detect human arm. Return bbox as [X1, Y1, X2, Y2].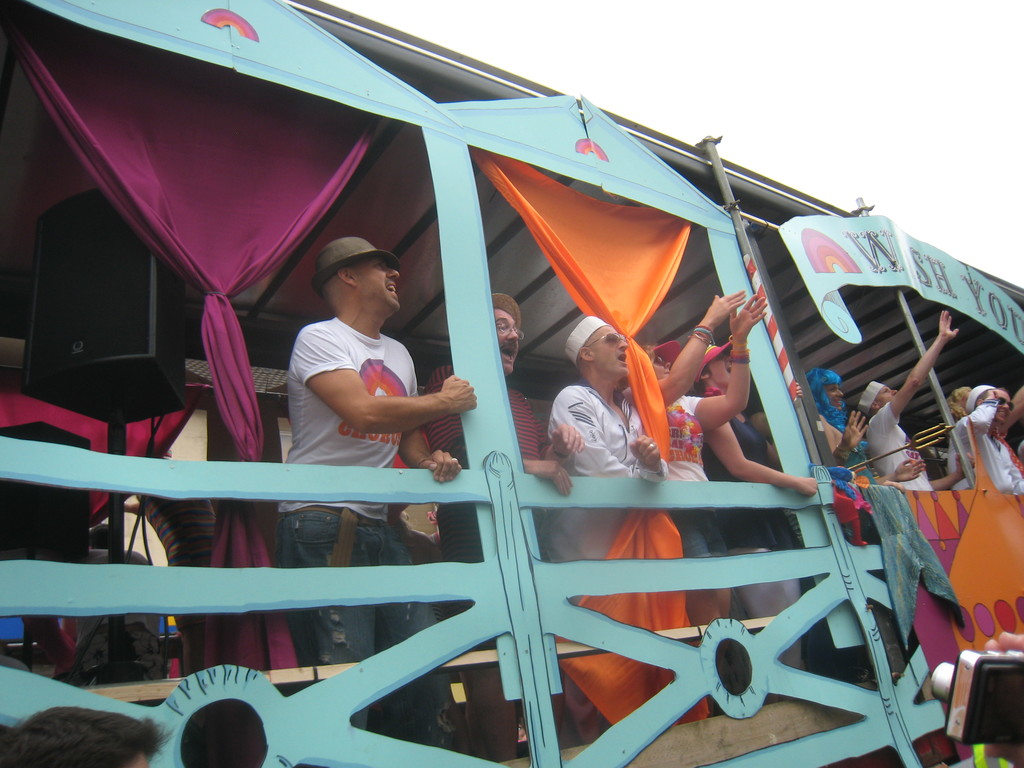
[668, 281, 774, 444].
